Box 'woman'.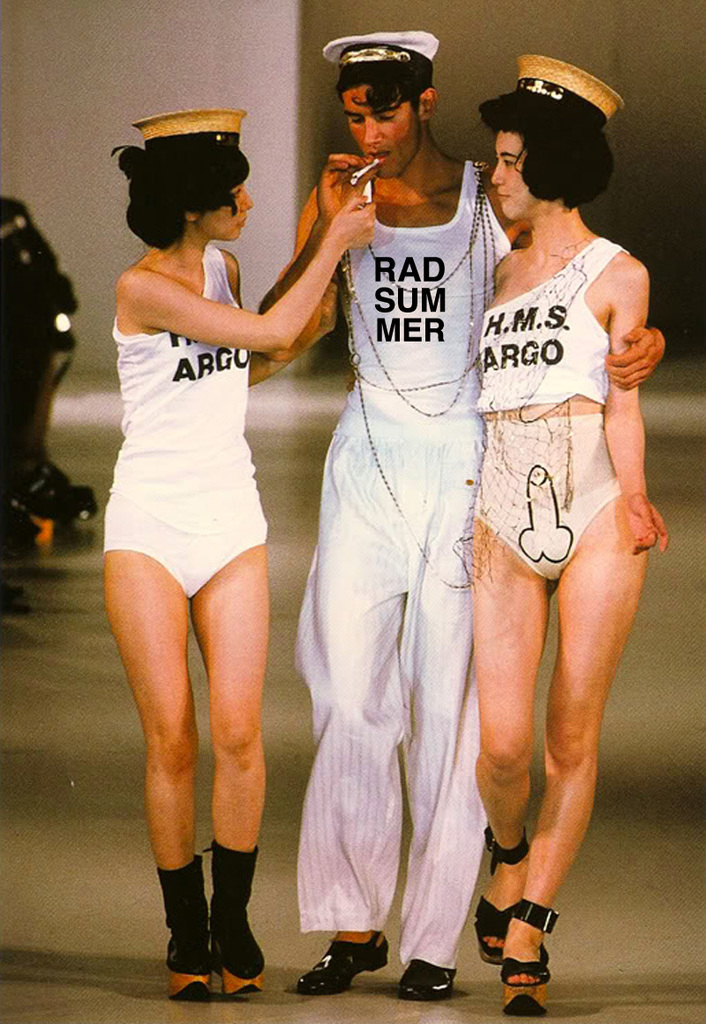
(x1=86, y1=107, x2=395, y2=1023).
